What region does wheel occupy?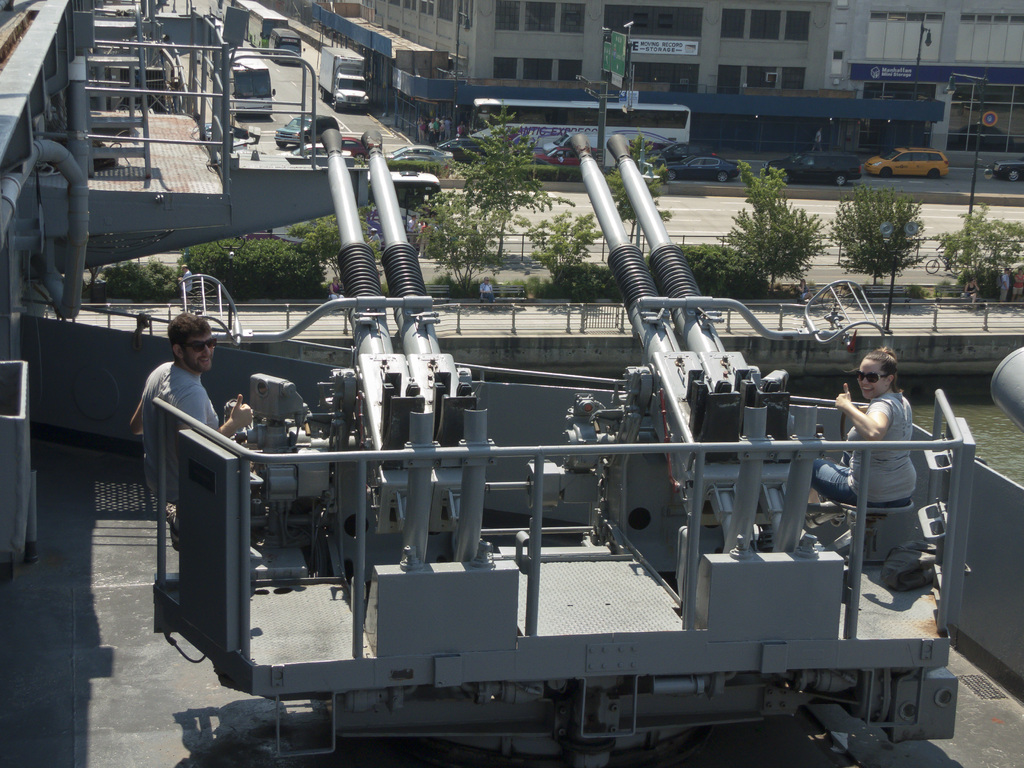
<bbox>278, 141, 287, 147</bbox>.
